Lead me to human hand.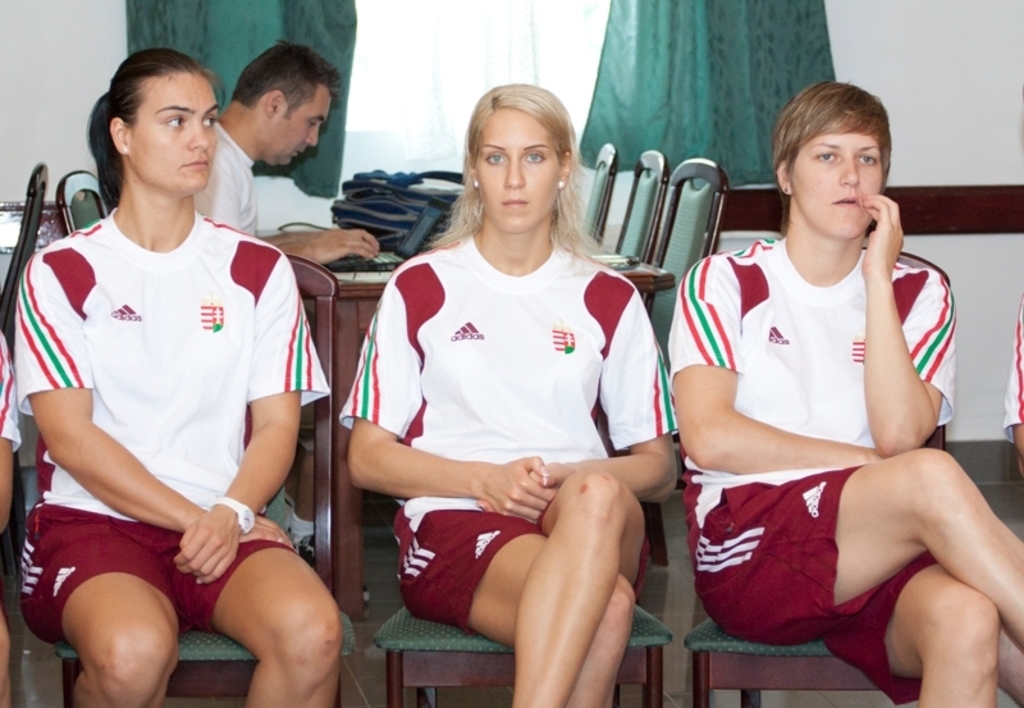
Lead to rect(172, 504, 237, 588).
